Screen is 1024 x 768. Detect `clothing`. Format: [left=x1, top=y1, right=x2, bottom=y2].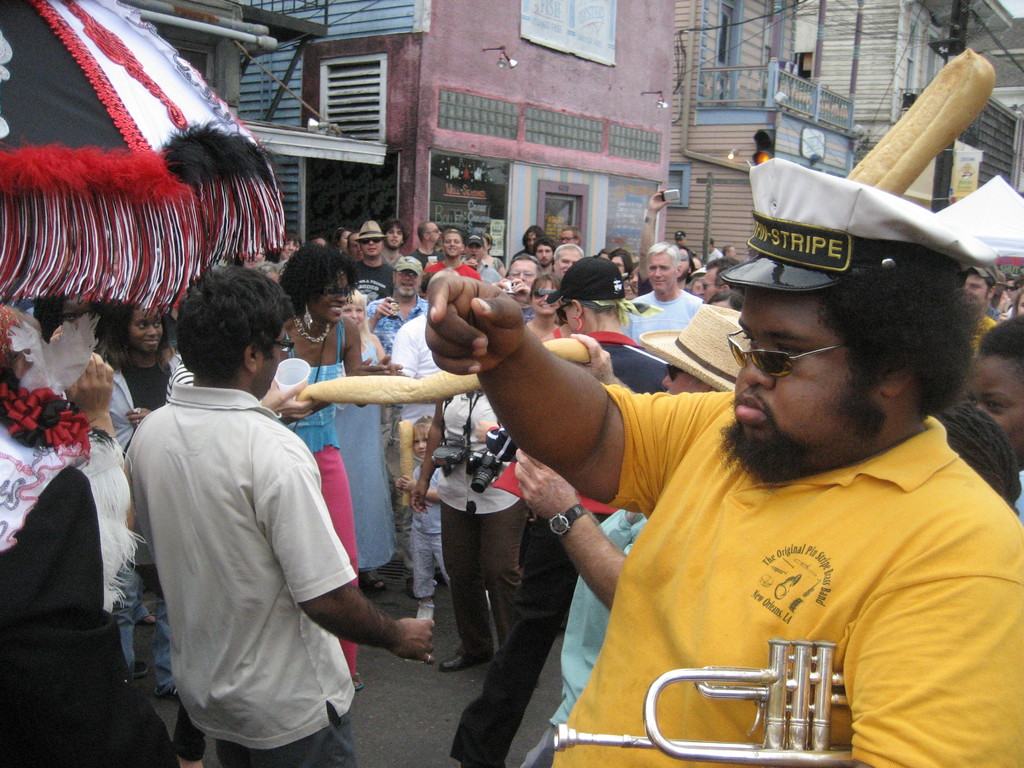
[left=409, top=249, right=451, bottom=269].
